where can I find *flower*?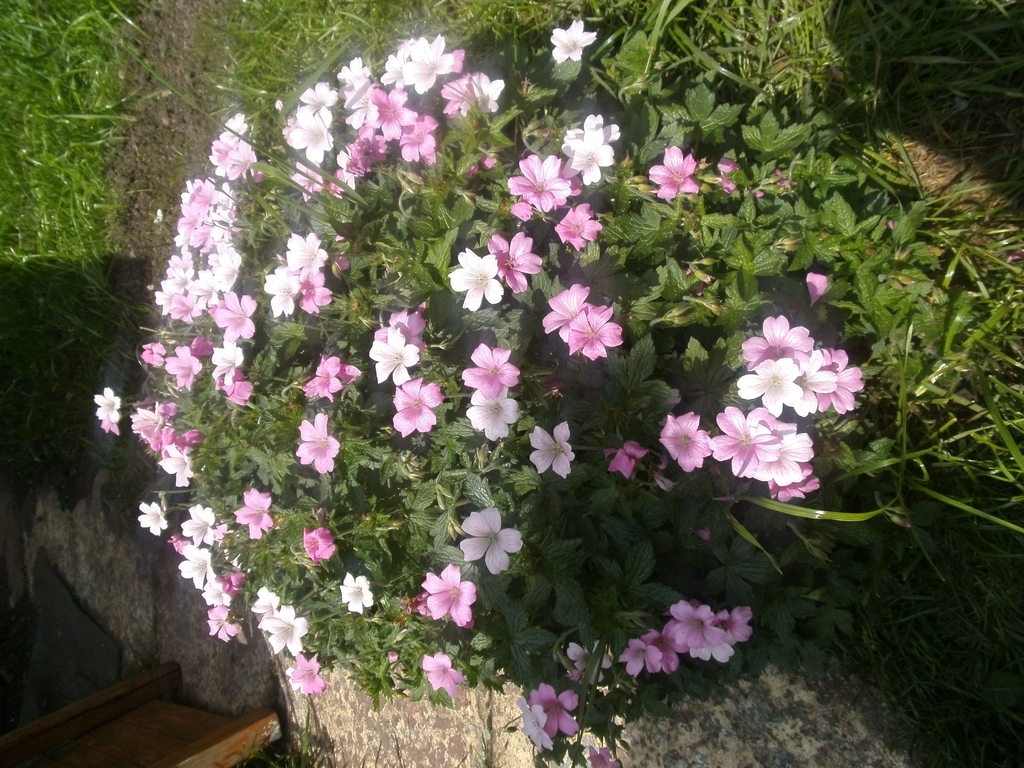
You can find it at crop(647, 144, 697, 195).
